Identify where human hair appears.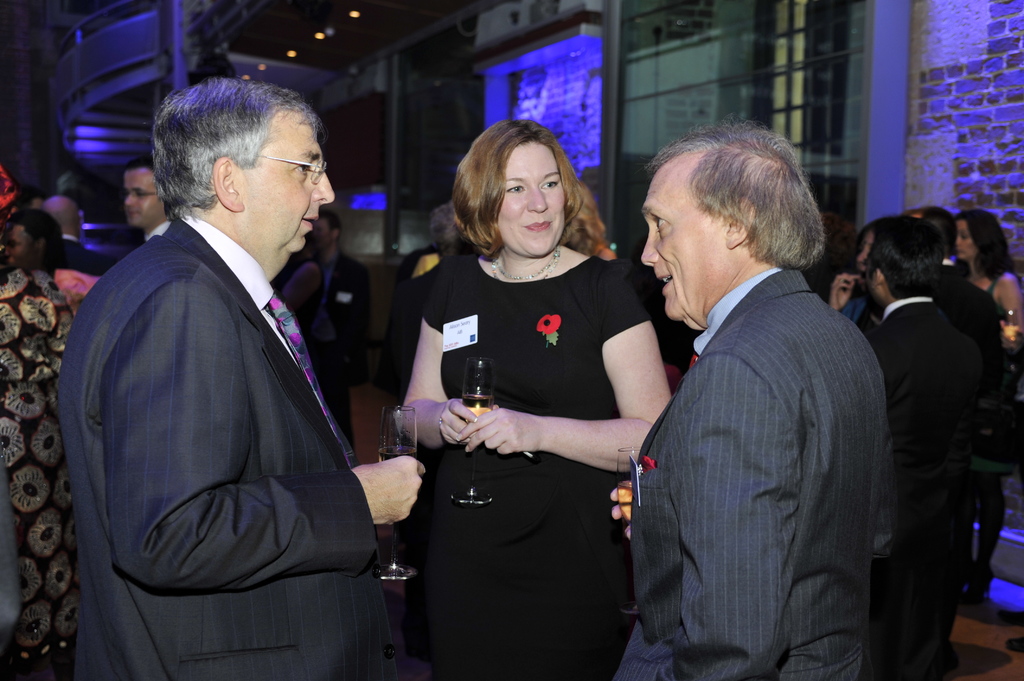
Appears at crop(124, 154, 159, 170).
